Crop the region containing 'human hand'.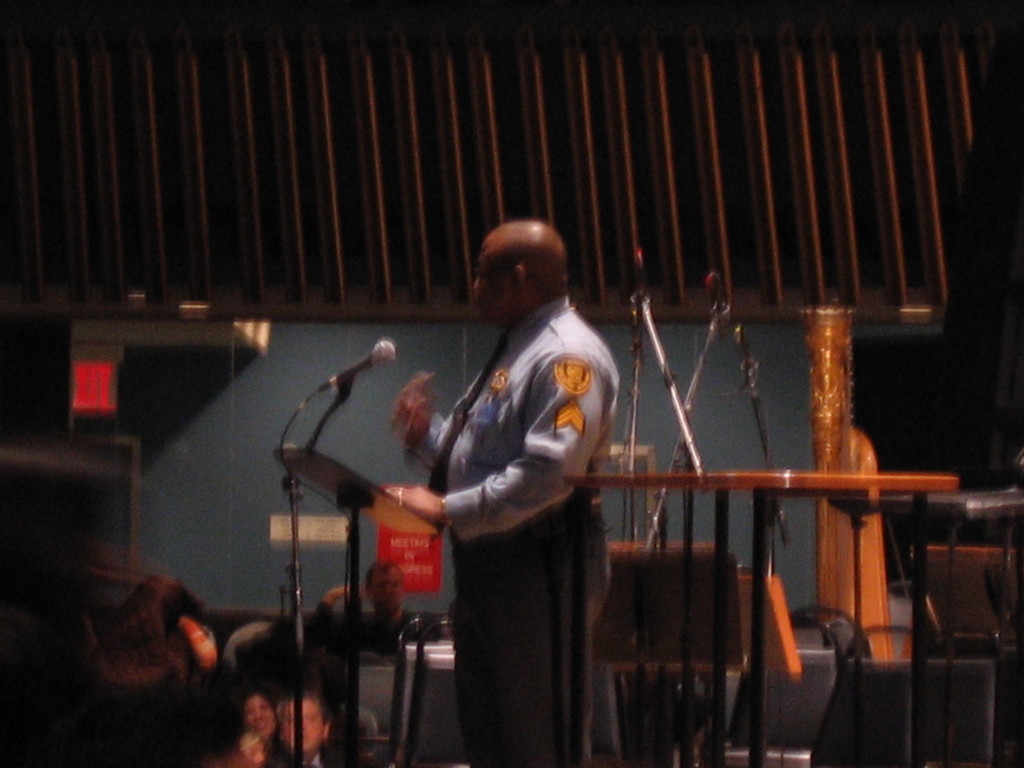
Crop region: select_region(328, 584, 366, 604).
